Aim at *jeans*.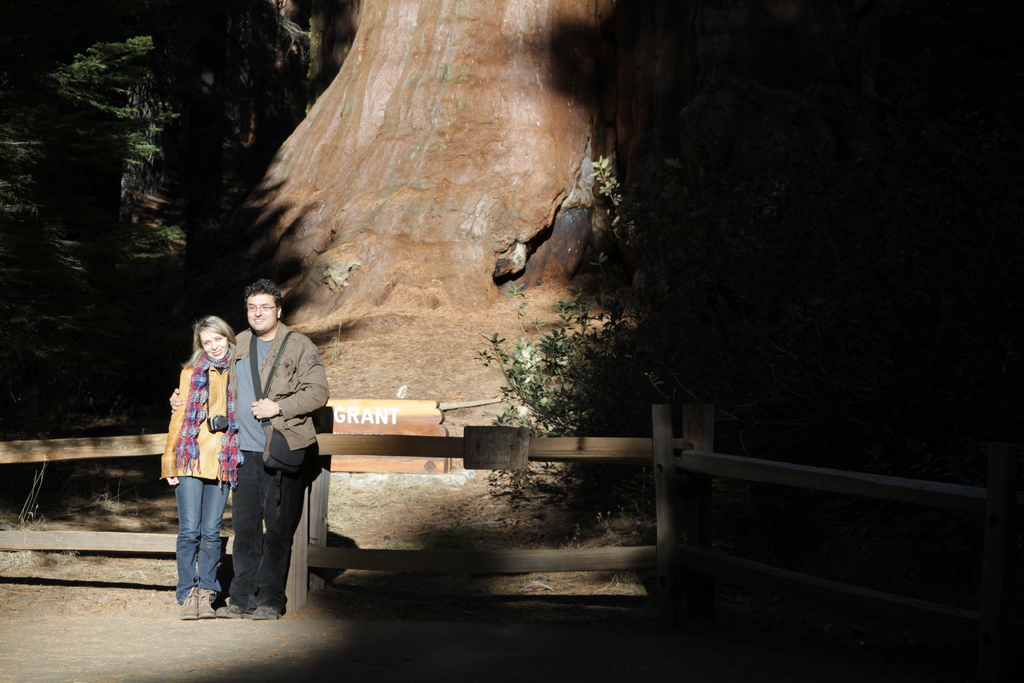
Aimed at (x1=227, y1=456, x2=305, y2=613).
